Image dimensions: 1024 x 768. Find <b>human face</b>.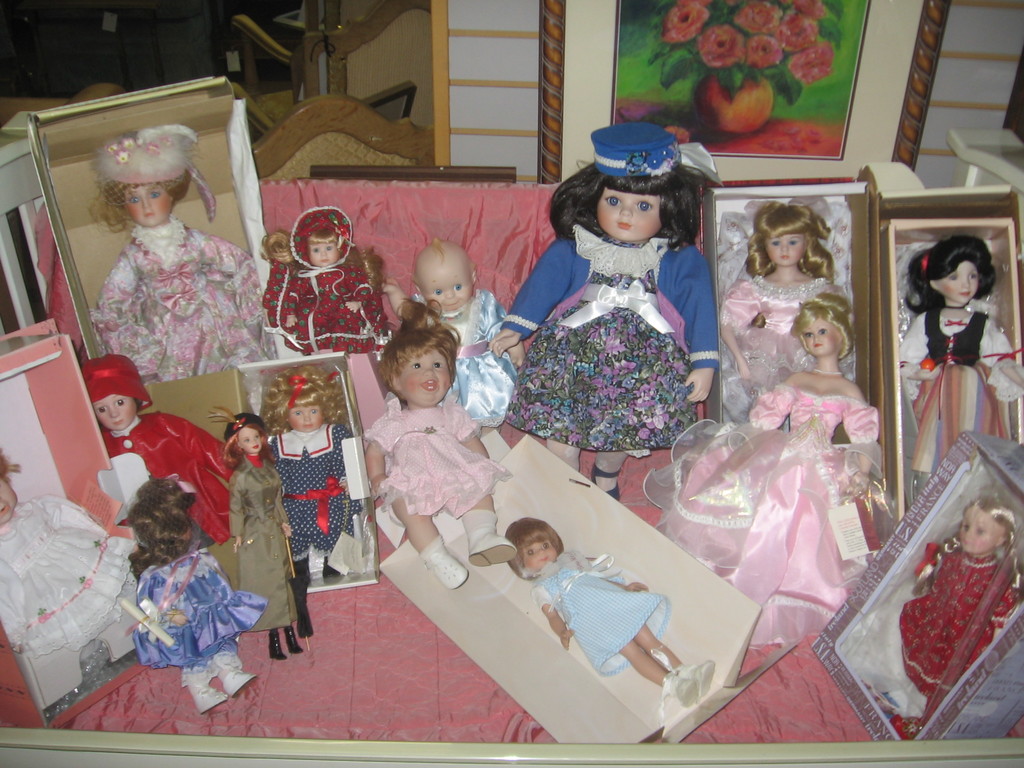
399/348/451/406.
